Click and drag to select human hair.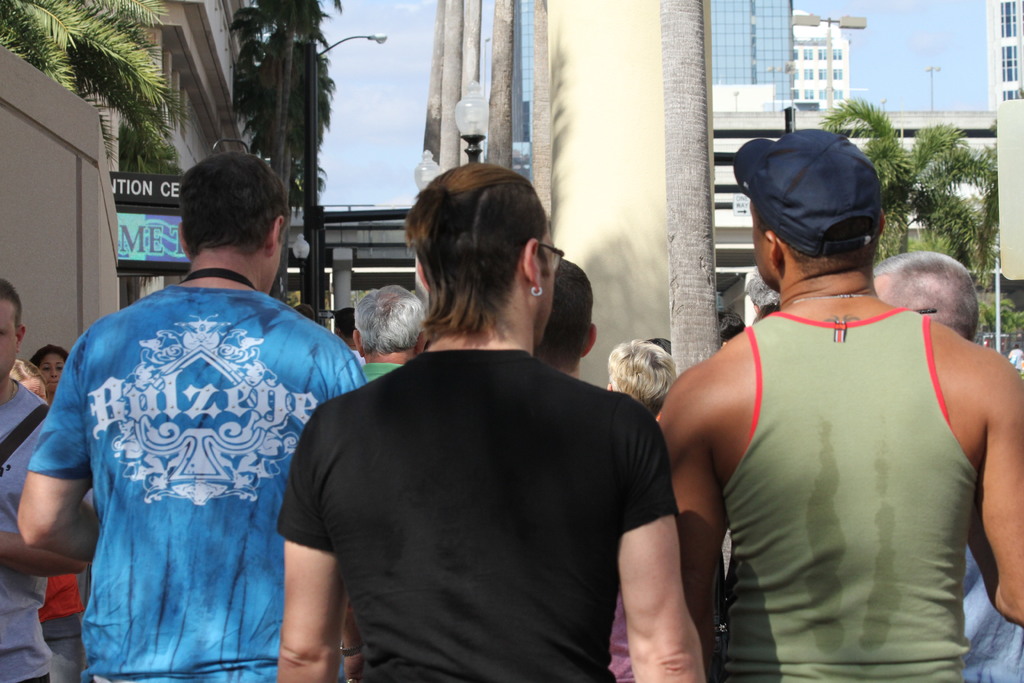
Selection: rect(605, 340, 680, 417).
